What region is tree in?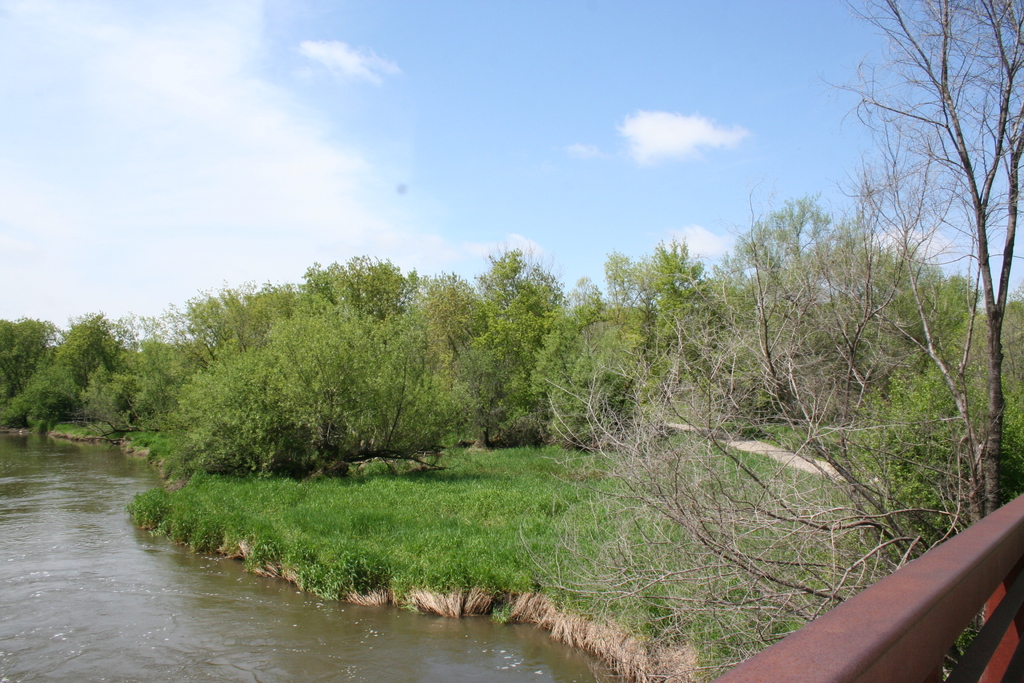
x1=511 y1=0 x2=1023 y2=682.
